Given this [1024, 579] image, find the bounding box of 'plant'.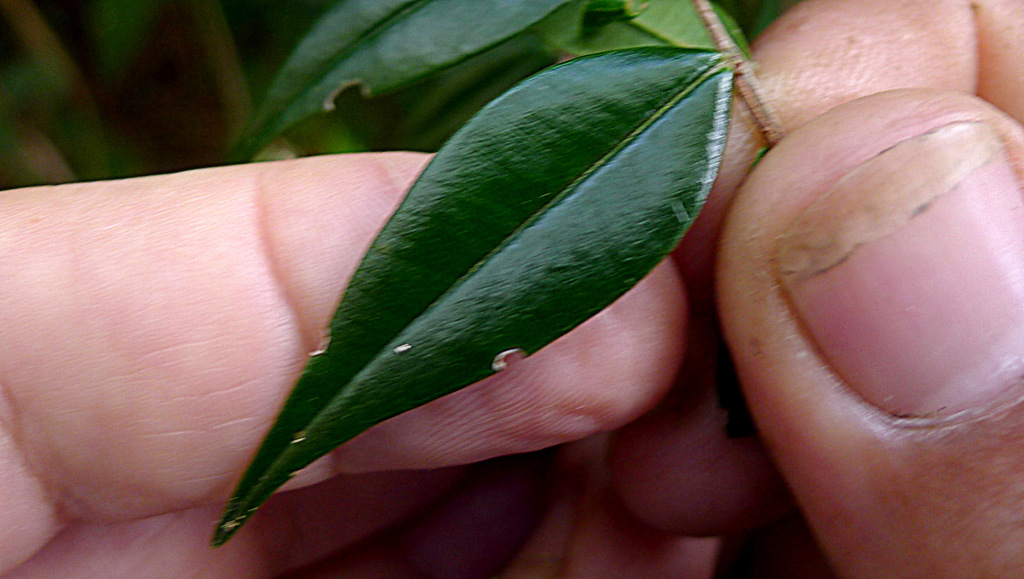
pyautogui.locateOnScreen(0, 0, 1023, 578).
